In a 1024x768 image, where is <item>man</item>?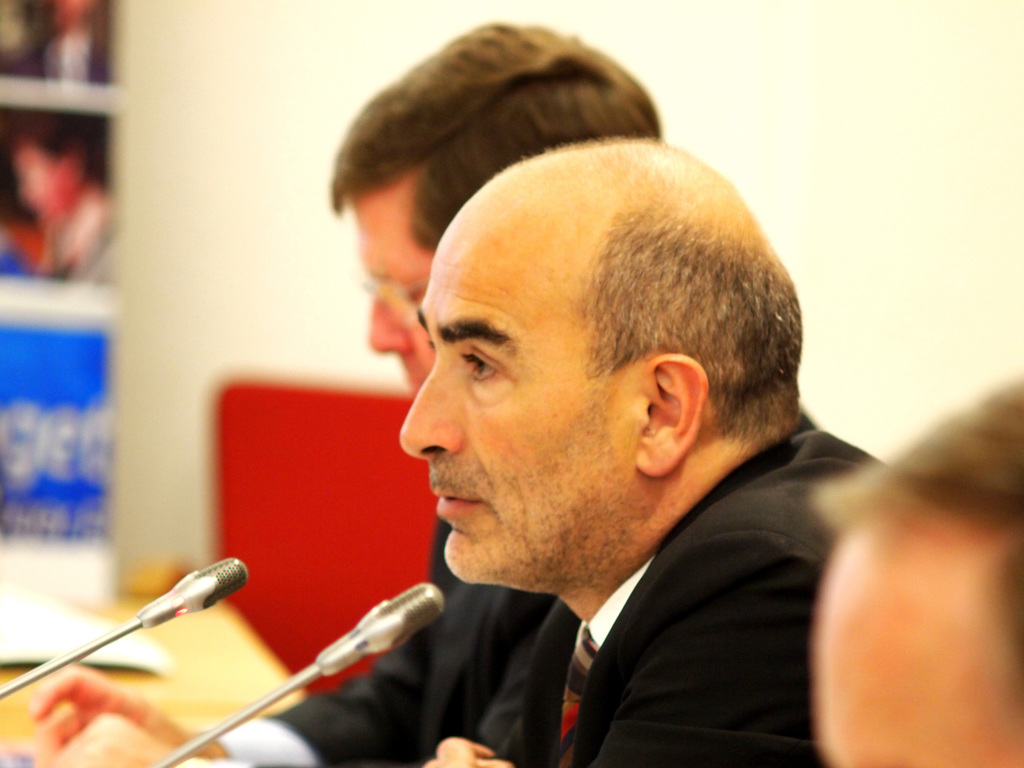
l=813, t=371, r=1023, b=767.
